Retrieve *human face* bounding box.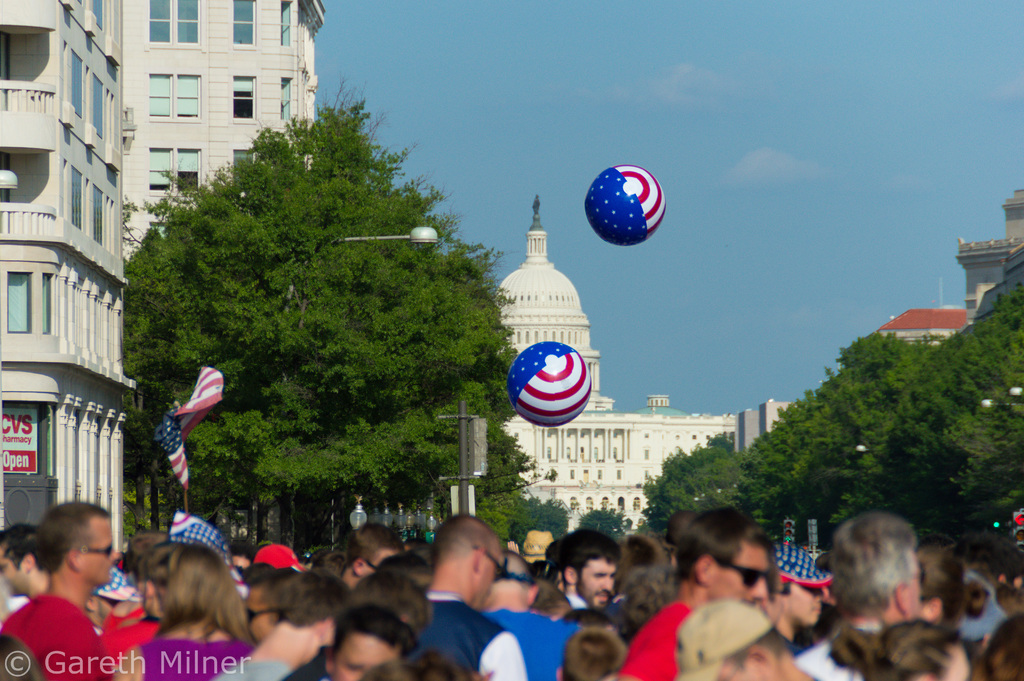
Bounding box: pyautogui.locateOnScreen(717, 544, 771, 607).
